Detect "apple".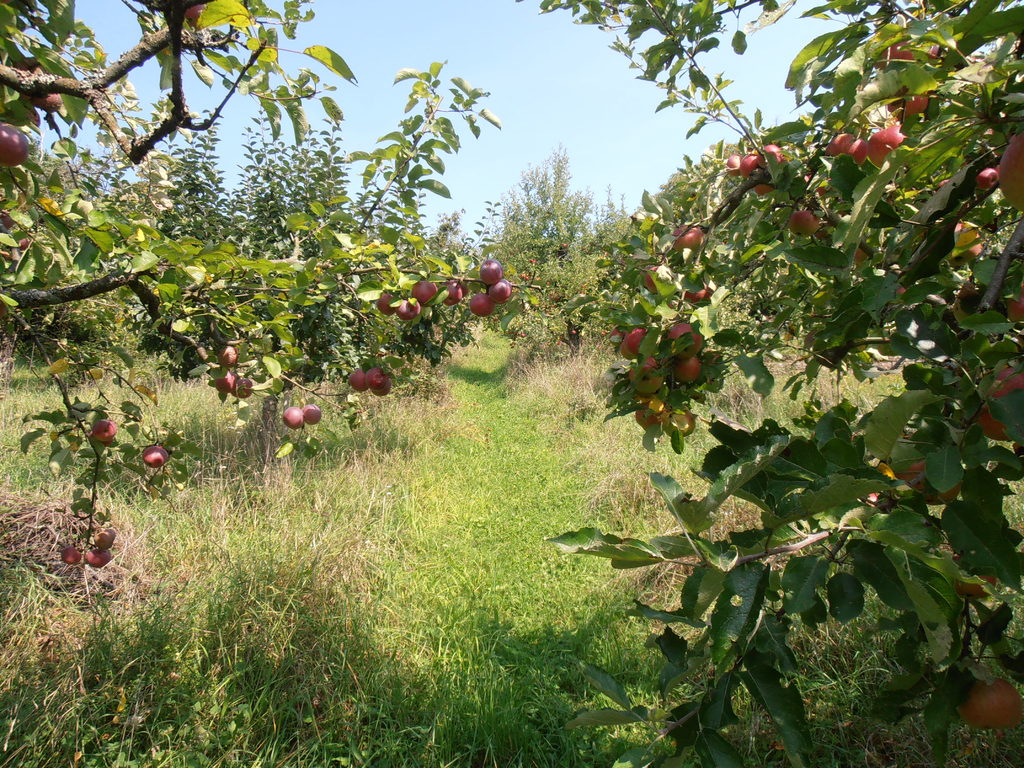
Detected at box(893, 454, 966, 506).
